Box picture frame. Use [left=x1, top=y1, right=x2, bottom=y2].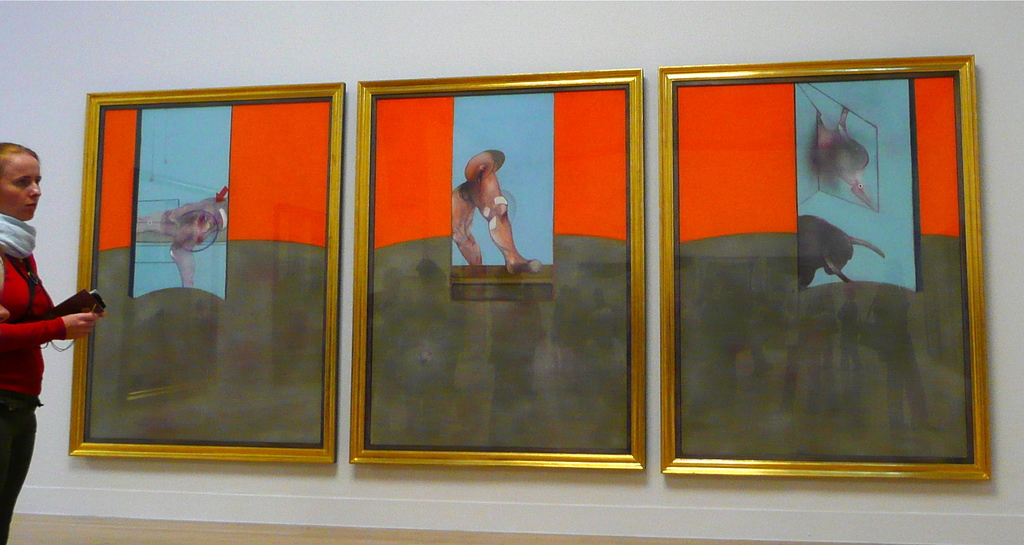
[left=62, top=53, right=359, bottom=487].
